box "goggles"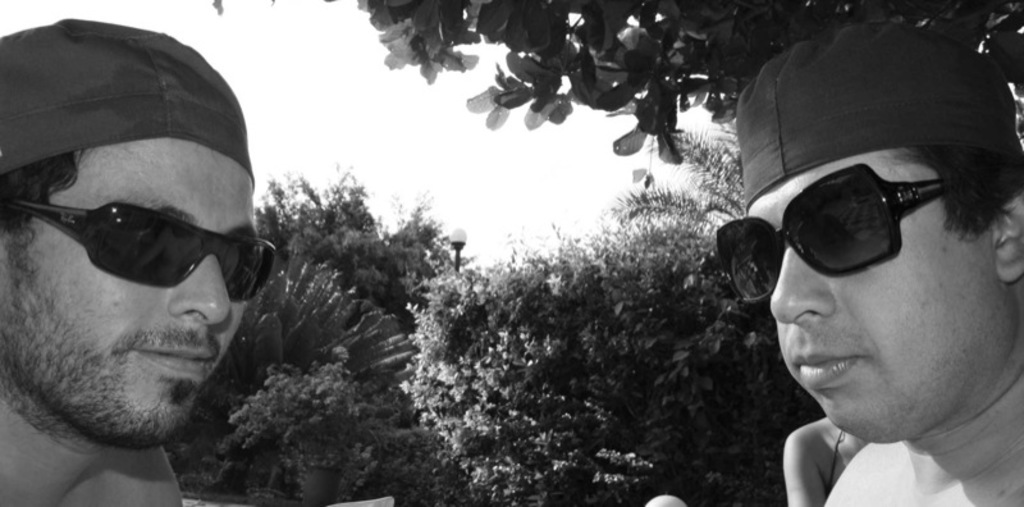
l=4, t=200, r=282, b=301
